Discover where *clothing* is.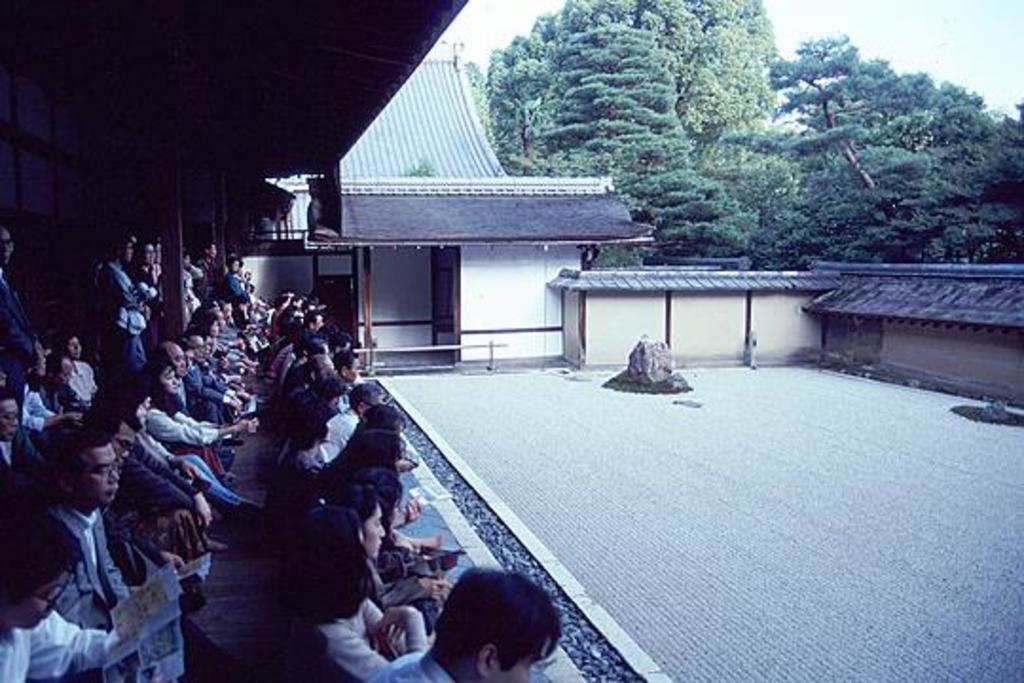
Discovered at {"left": 186, "top": 357, "right": 231, "bottom": 415}.
